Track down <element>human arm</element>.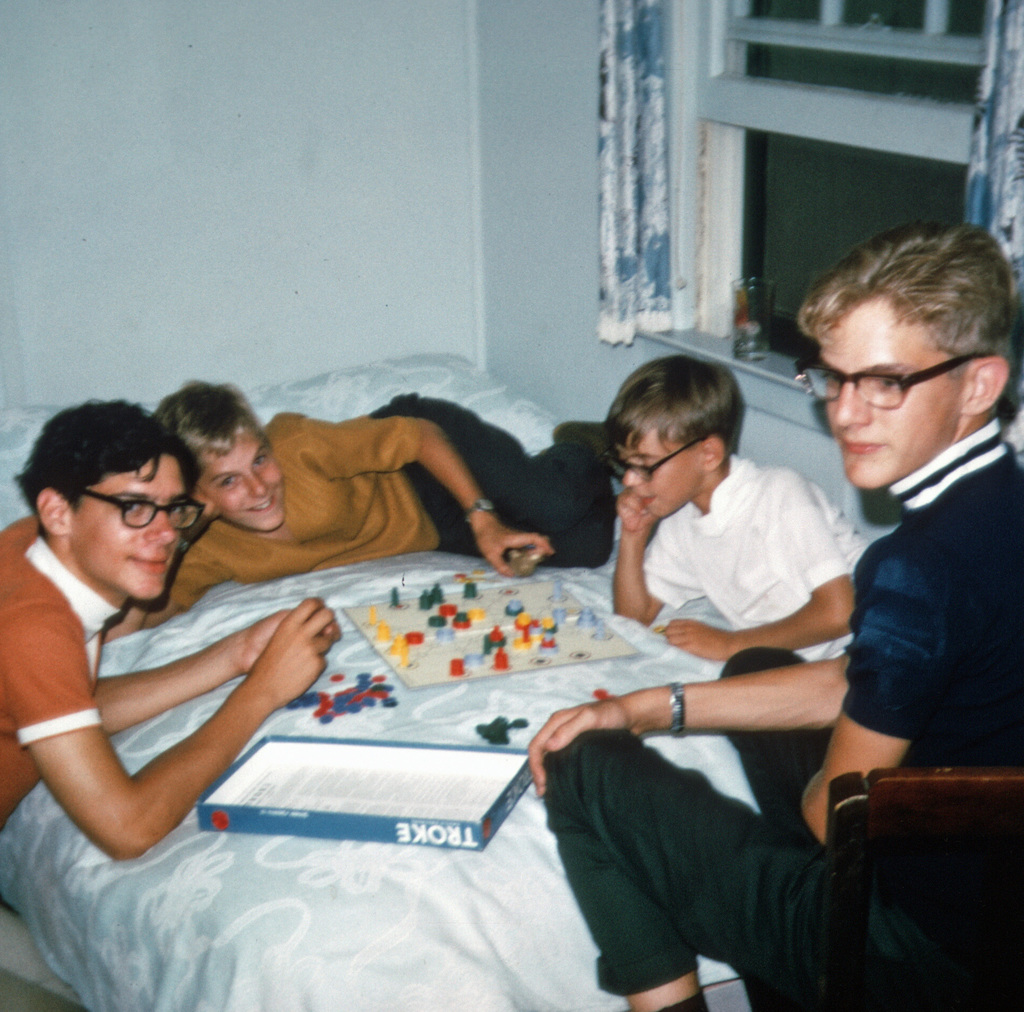
Tracked to BBox(100, 488, 221, 646).
